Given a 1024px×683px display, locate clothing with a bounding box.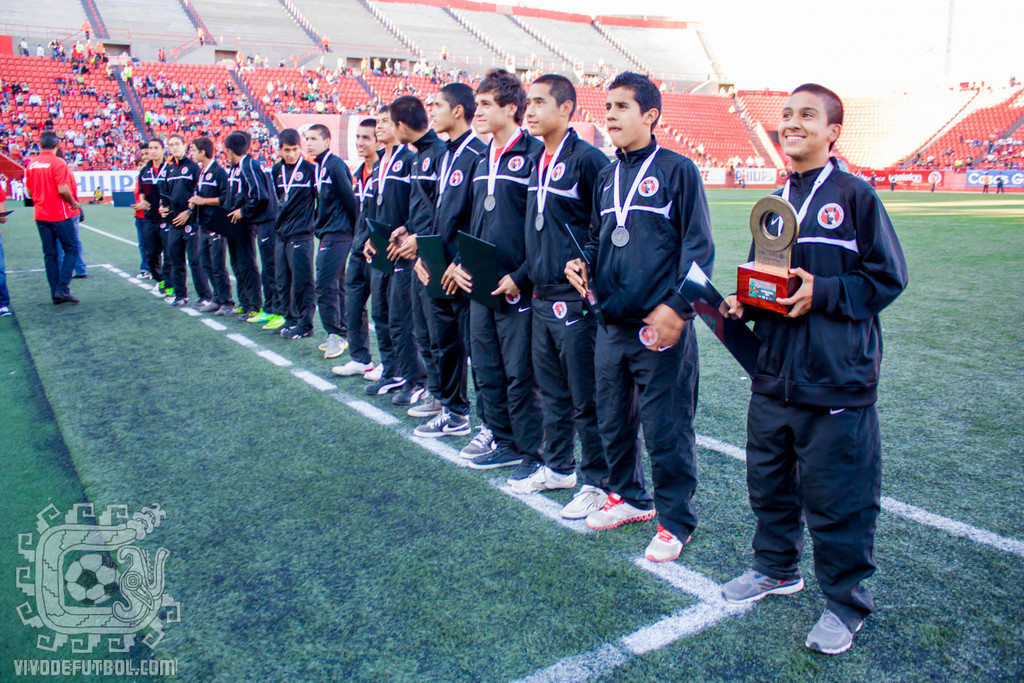
Located: 421 130 492 413.
